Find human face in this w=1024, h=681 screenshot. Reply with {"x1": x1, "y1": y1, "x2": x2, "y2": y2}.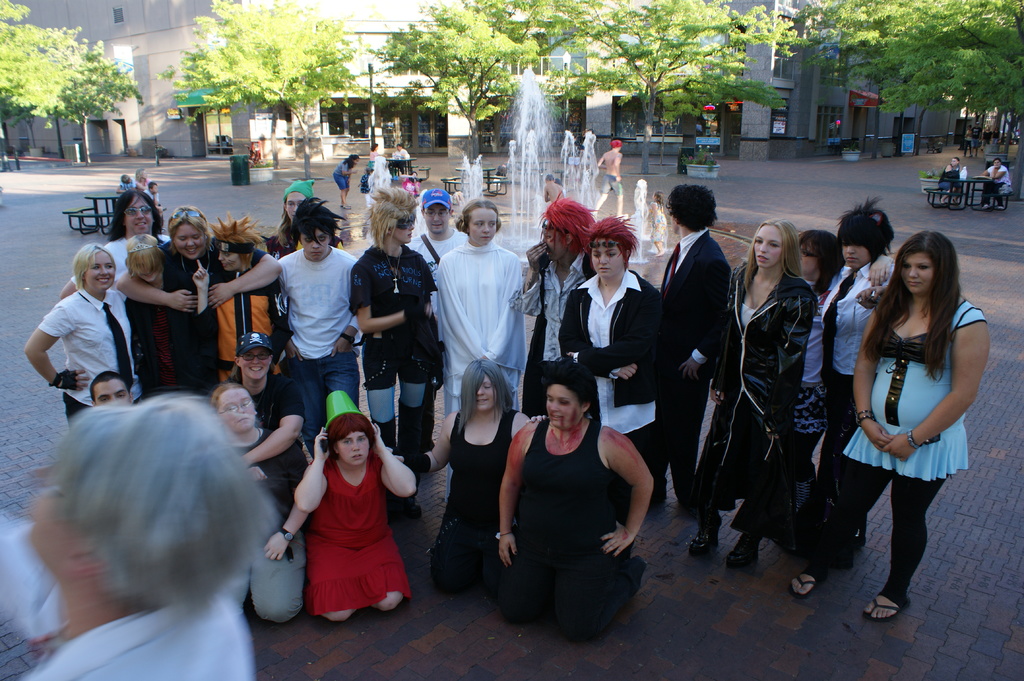
{"x1": 590, "y1": 243, "x2": 623, "y2": 276}.
